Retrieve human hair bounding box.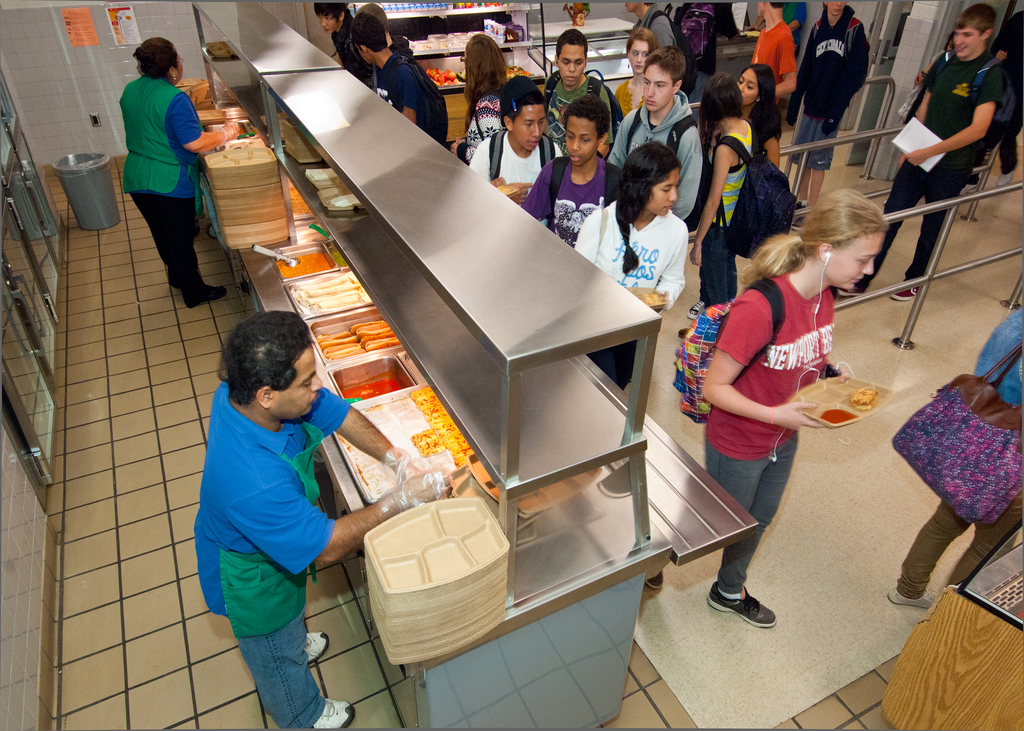
Bounding box: x1=555 y1=28 x2=588 y2=62.
